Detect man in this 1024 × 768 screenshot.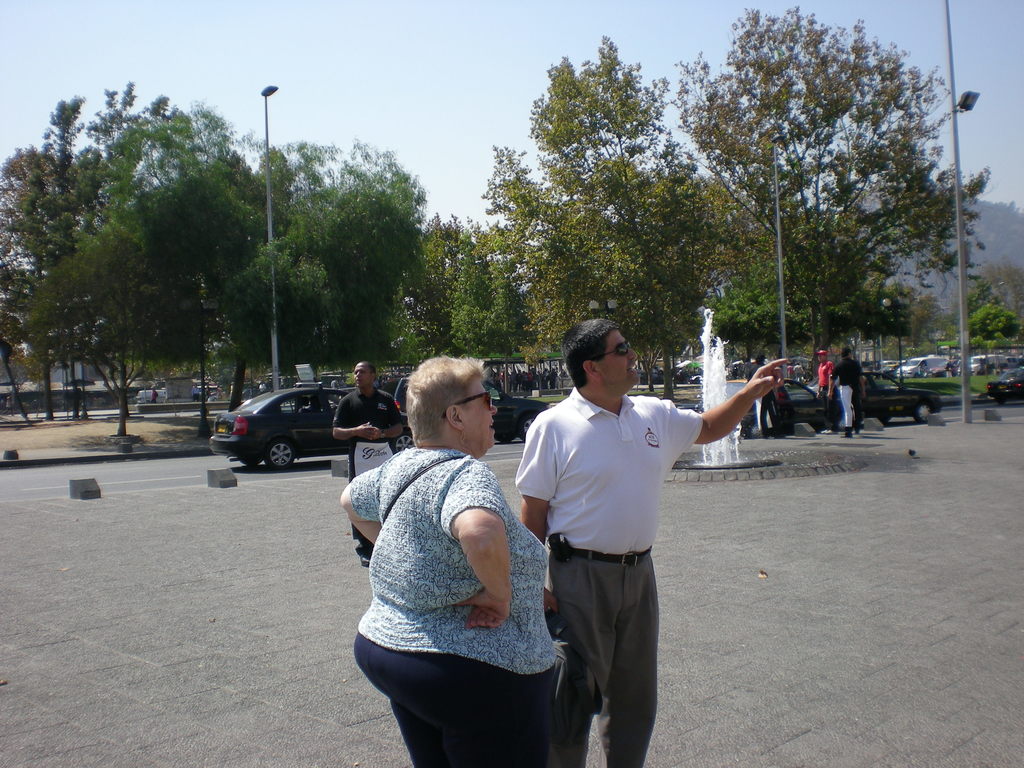
Detection: rect(511, 316, 792, 767).
